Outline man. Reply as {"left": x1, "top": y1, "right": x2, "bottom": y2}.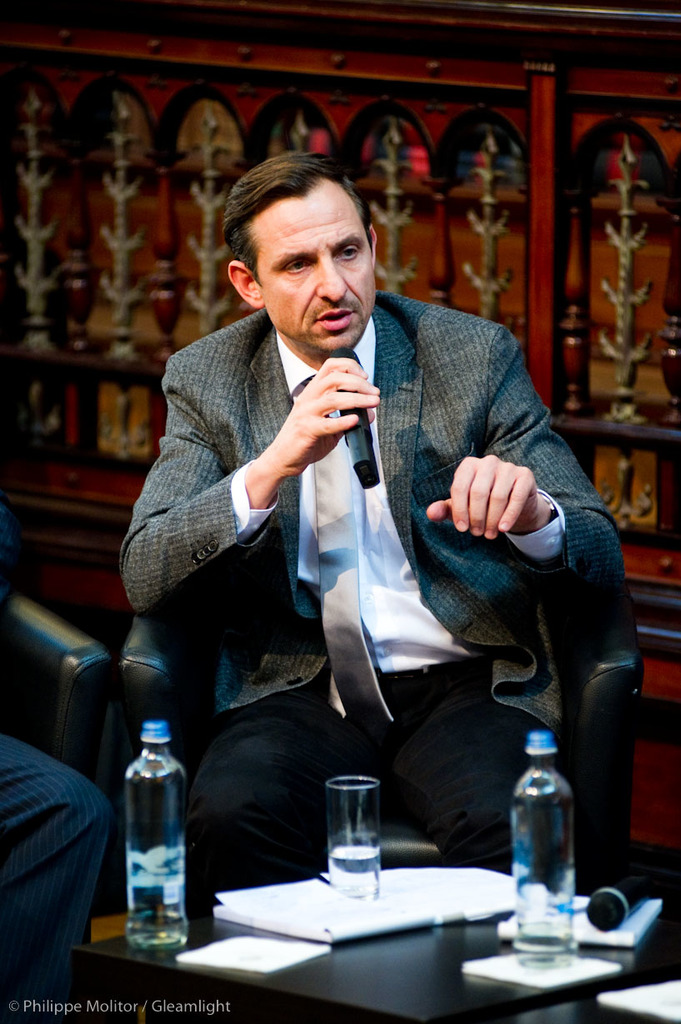
{"left": 118, "top": 149, "right": 628, "bottom": 919}.
